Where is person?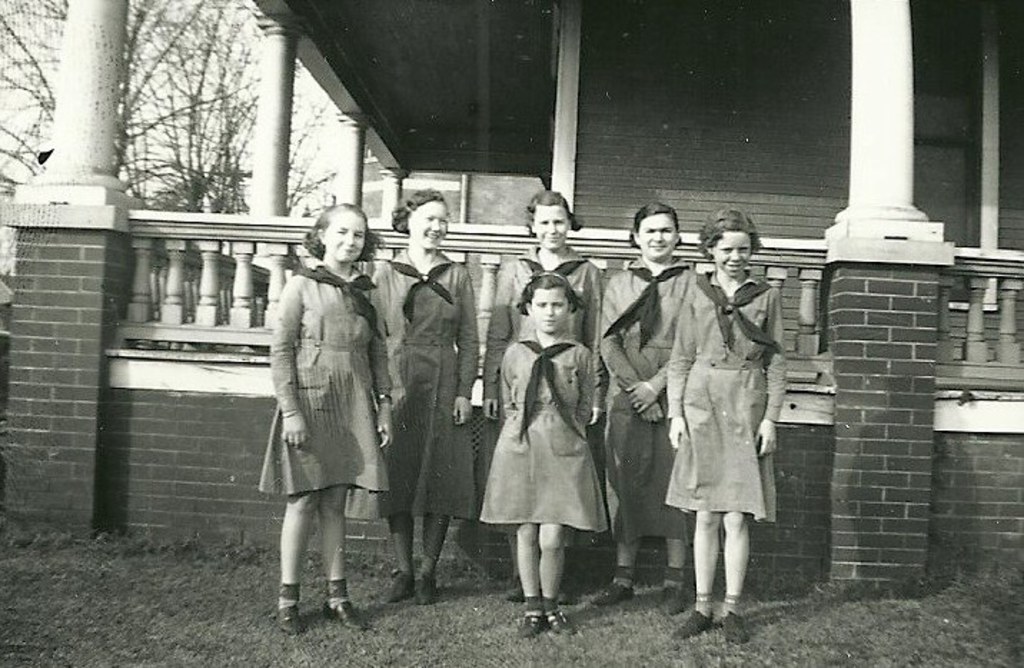
BBox(263, 202, 399, 632).
